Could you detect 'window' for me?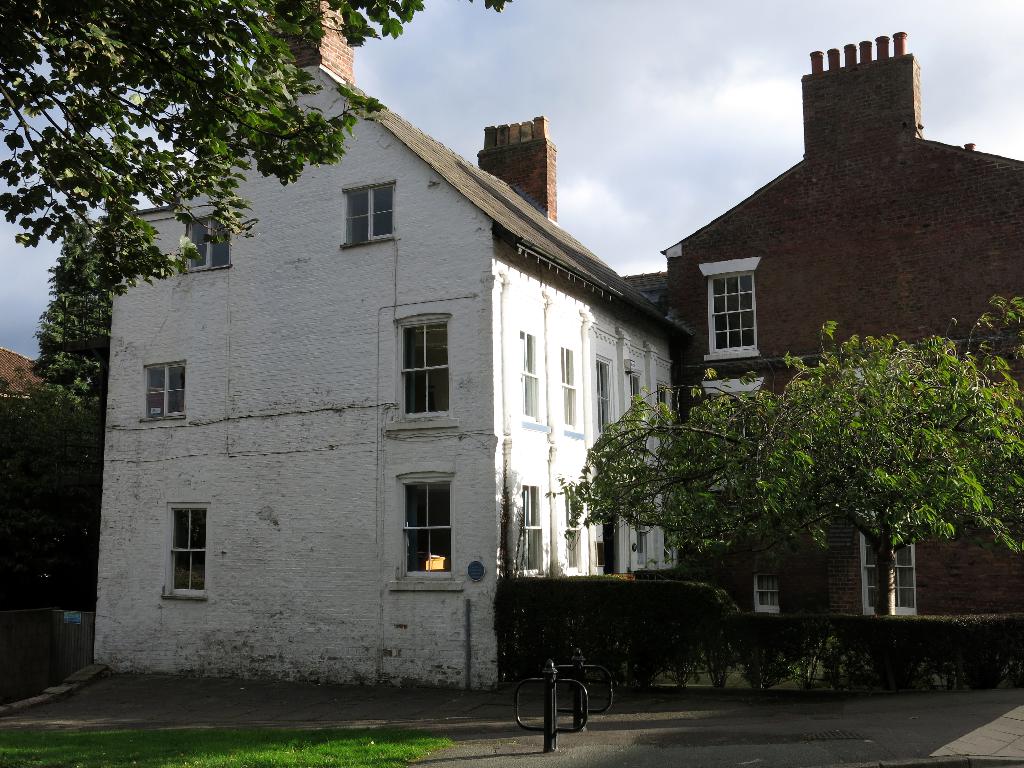
Detection result: [520, 484, 541, 570].
